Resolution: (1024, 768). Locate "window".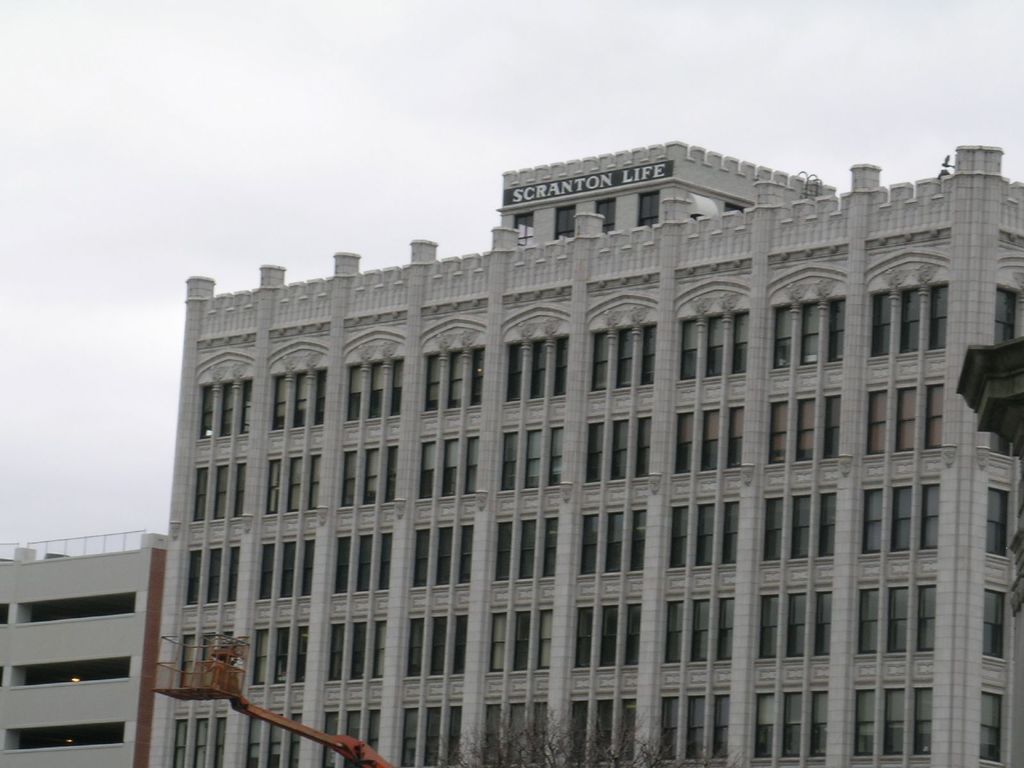
bbox(996, 435, 1012, 456).
